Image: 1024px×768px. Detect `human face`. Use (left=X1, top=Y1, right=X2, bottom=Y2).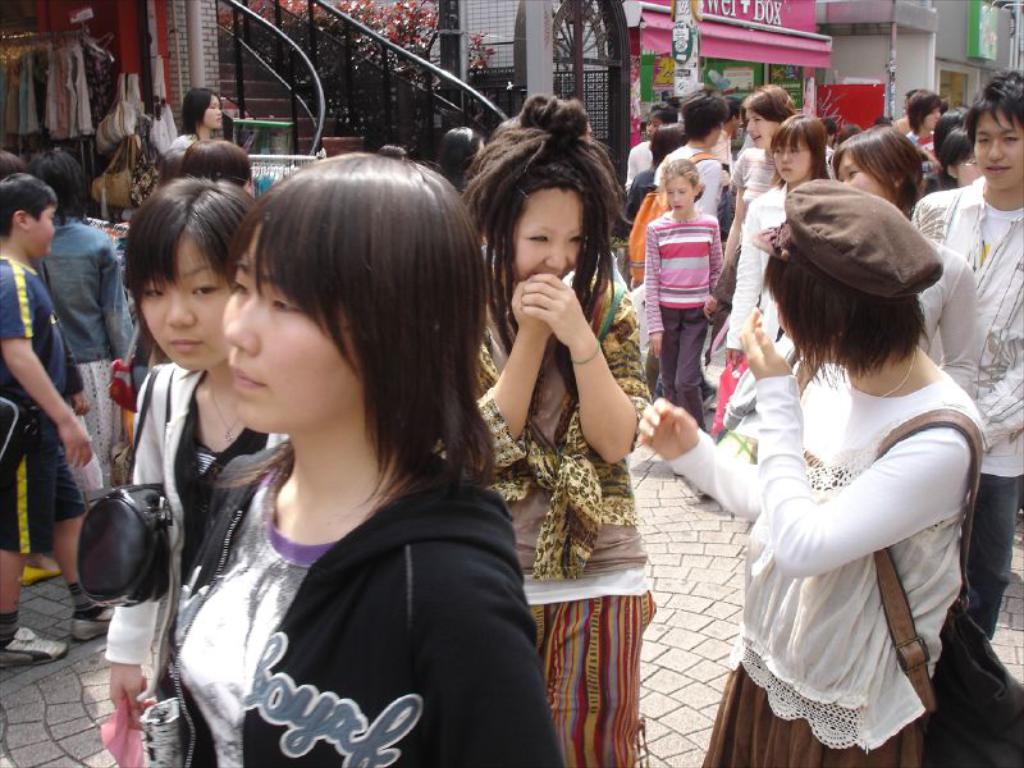
(left=667, top=170, right=691, bottom=214).
